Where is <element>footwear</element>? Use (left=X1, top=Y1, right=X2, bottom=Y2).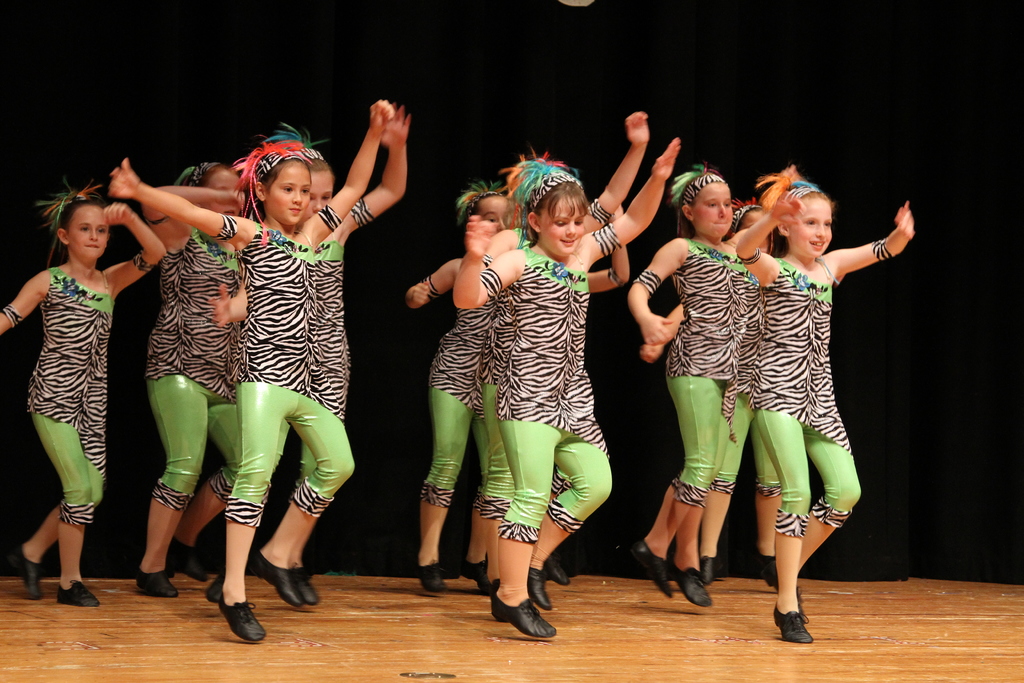
(left=772, top=600, right=812, bottom=646).
